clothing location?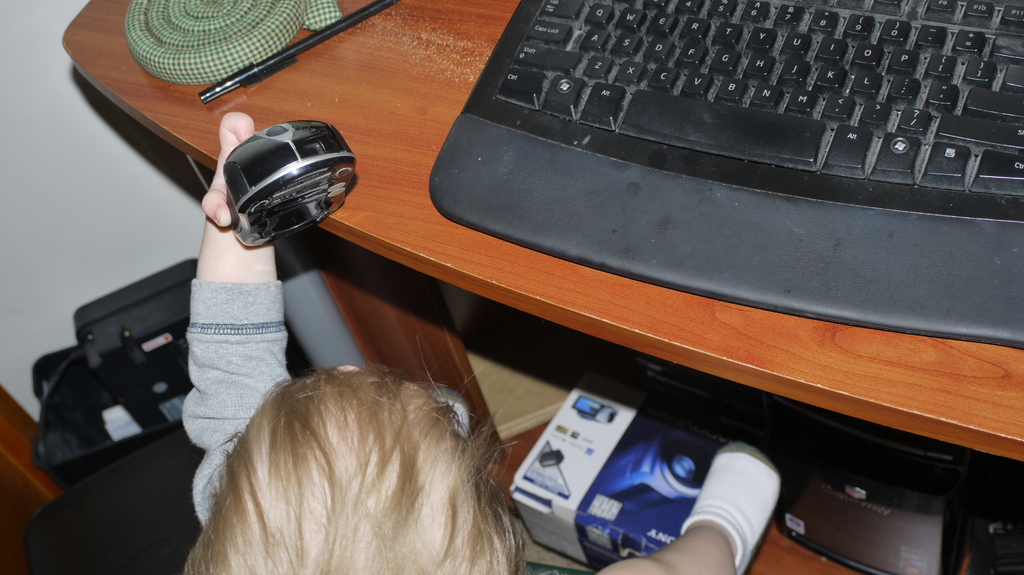
[680, 442, 782, 574]
